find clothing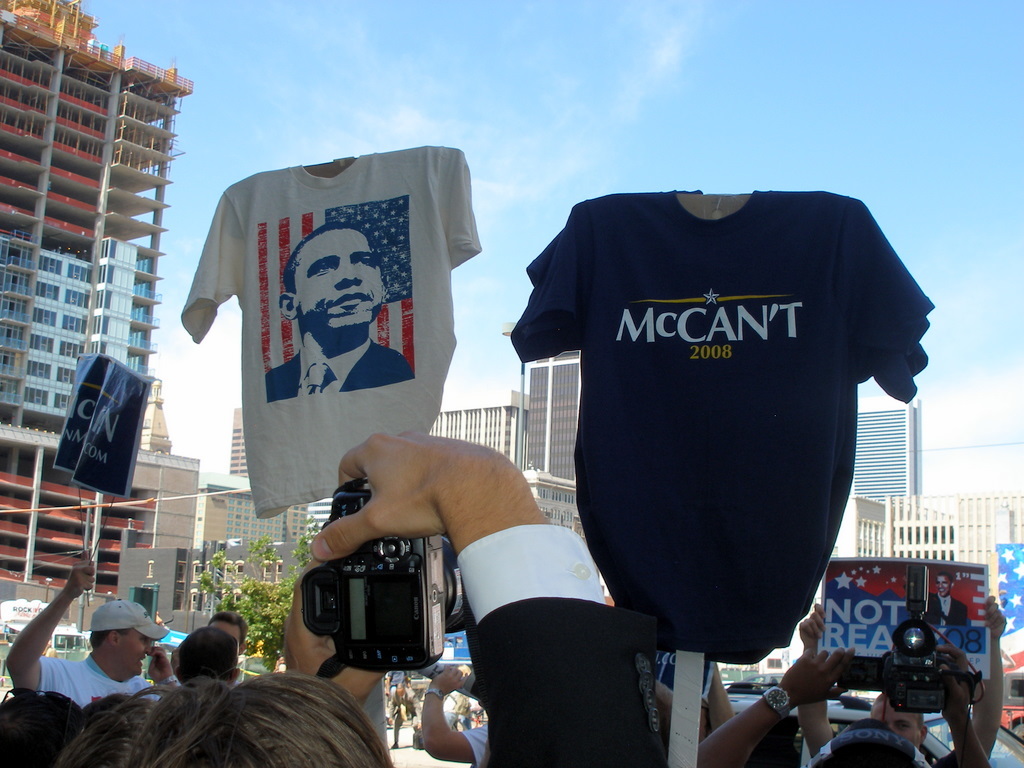
detection(259, 332, 419, 402)
